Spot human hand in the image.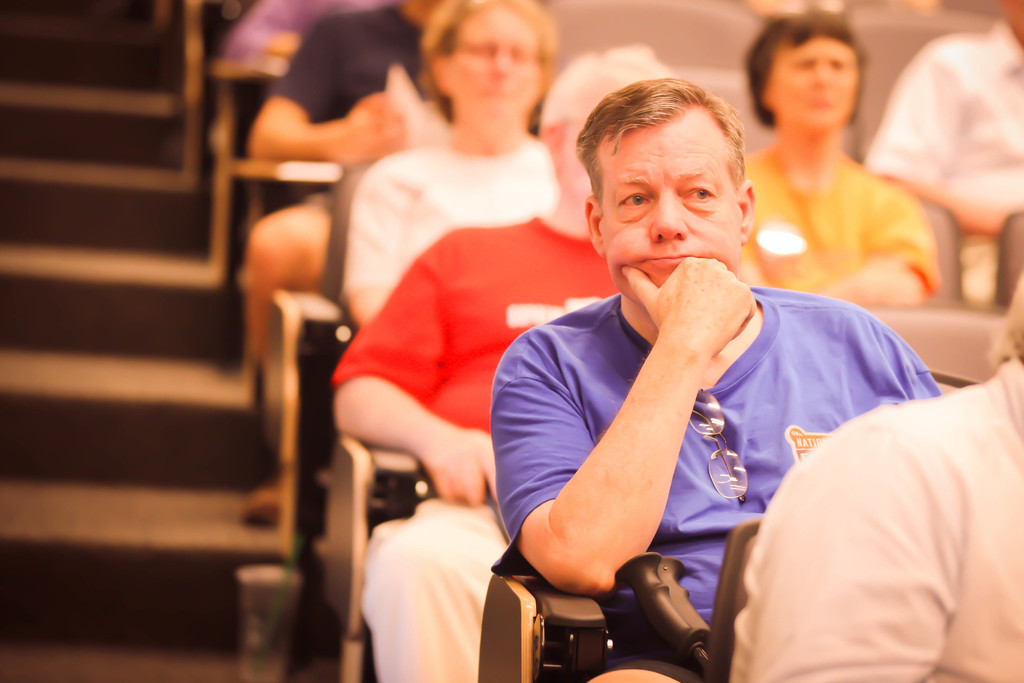
human hand found at box=[427, 425, 499, 506].
